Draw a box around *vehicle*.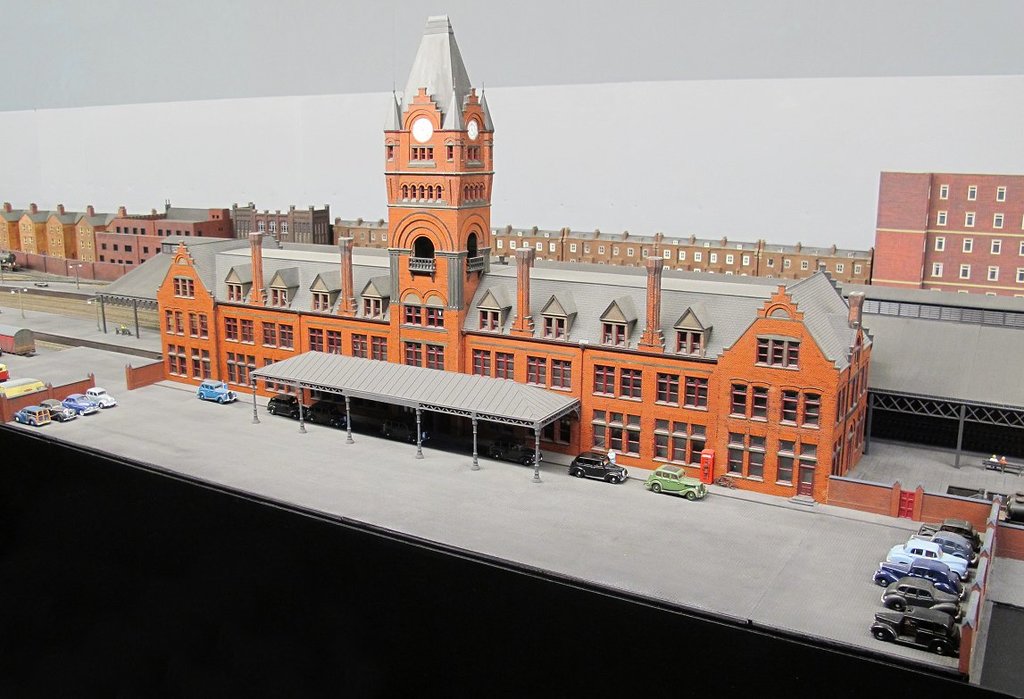
[872,556,973,594].
